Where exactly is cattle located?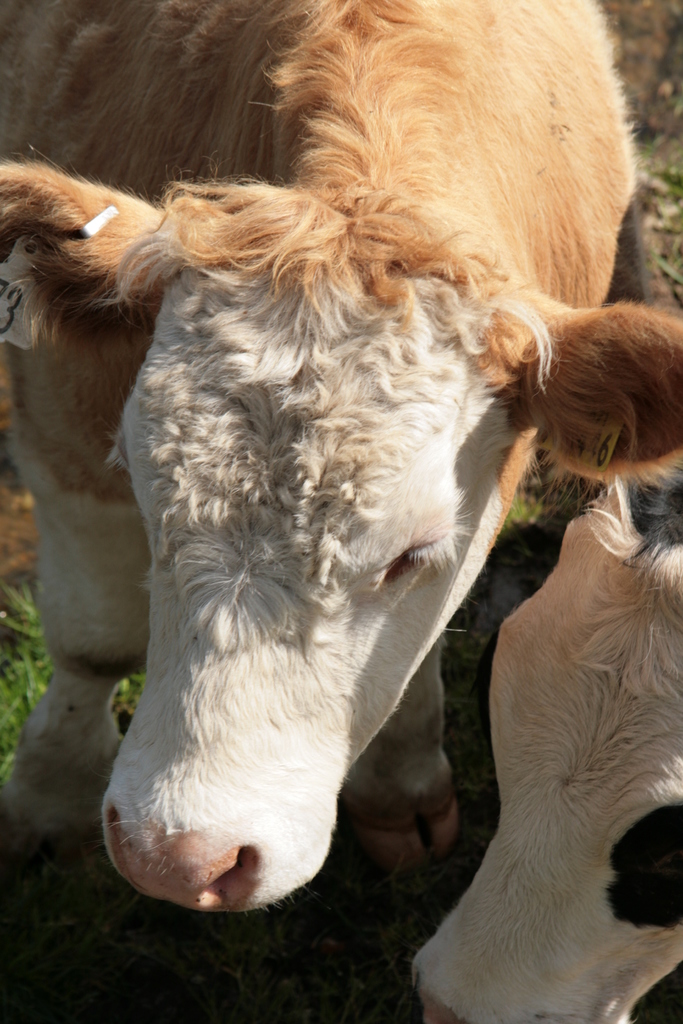
Its bounding box is l=402, t=475, r=682, b=1023.
